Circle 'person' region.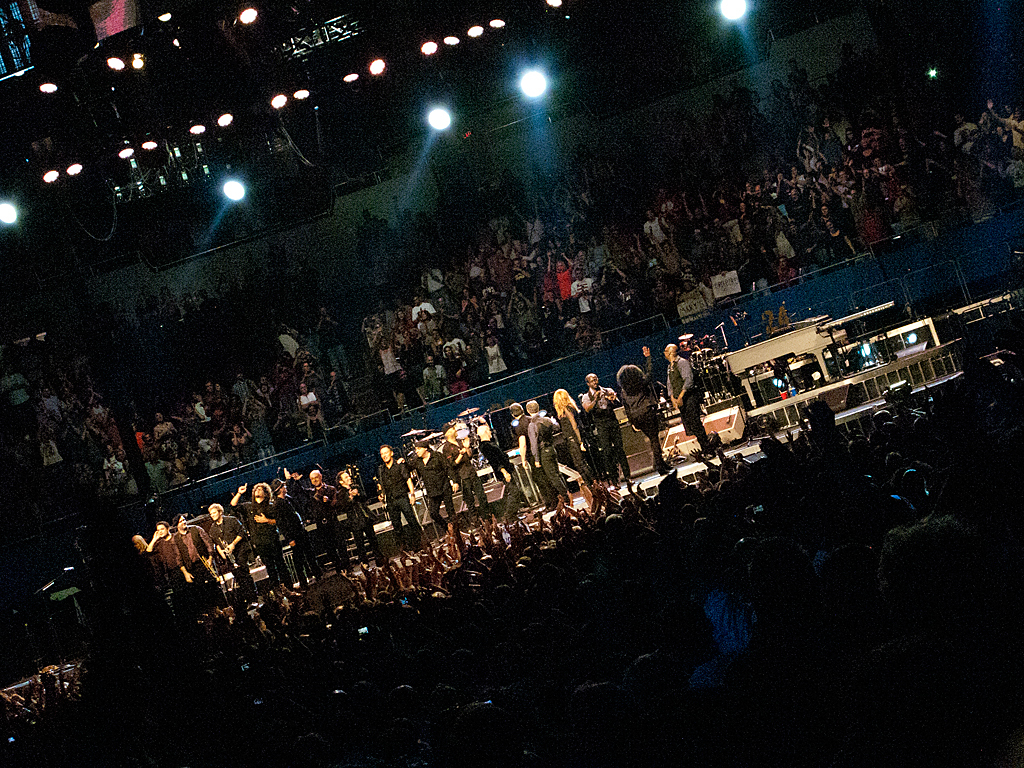
Region: [529,402,572,504].
